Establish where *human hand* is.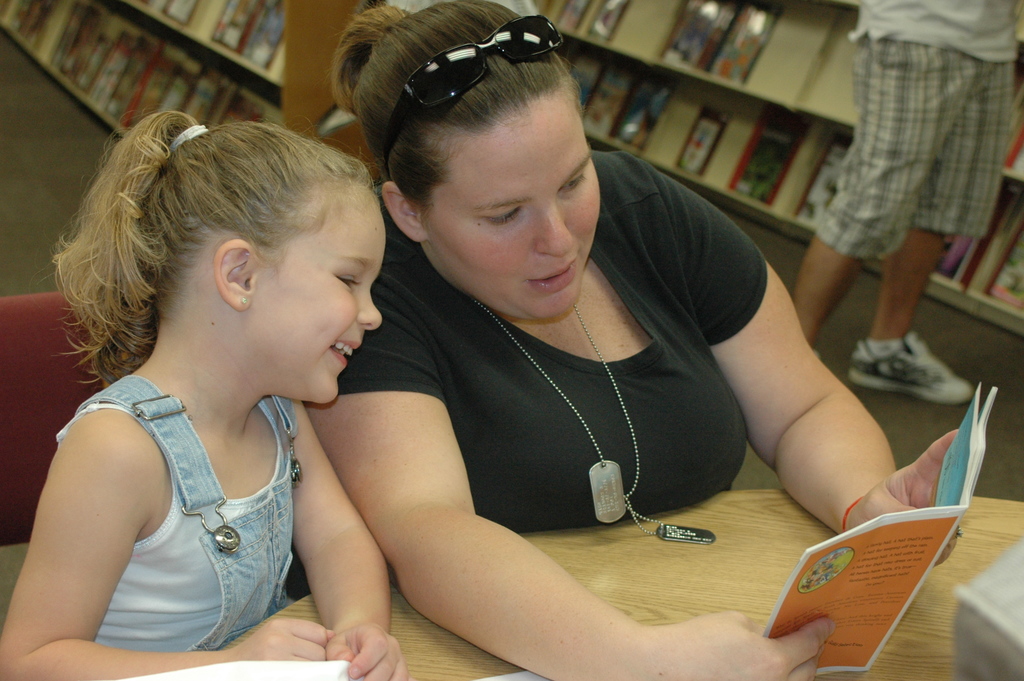
Established at {"x1": 659, "y1": 607, "x2": 837, "y2": 680}.
